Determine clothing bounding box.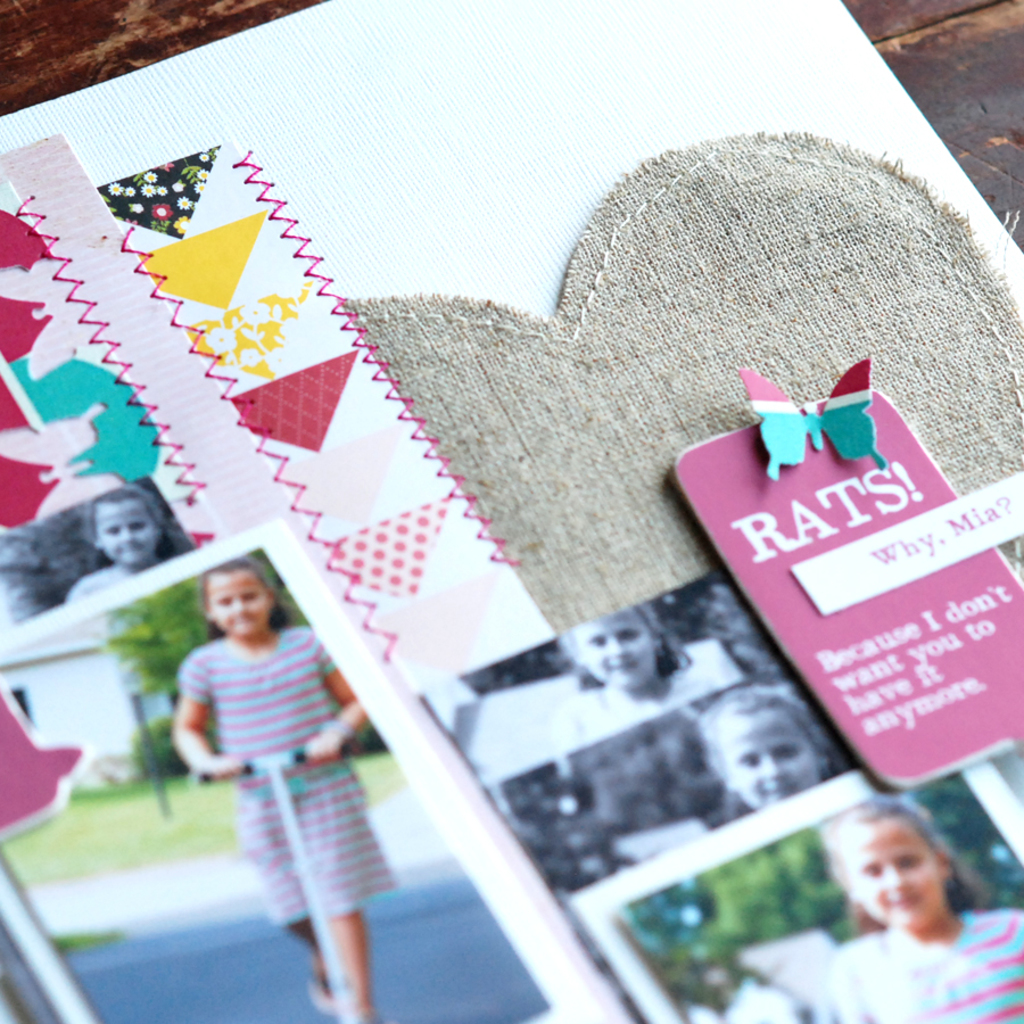
Determined: {"x1": 821, "y1": 905, "x2": 1023, "y2": 1023}.
